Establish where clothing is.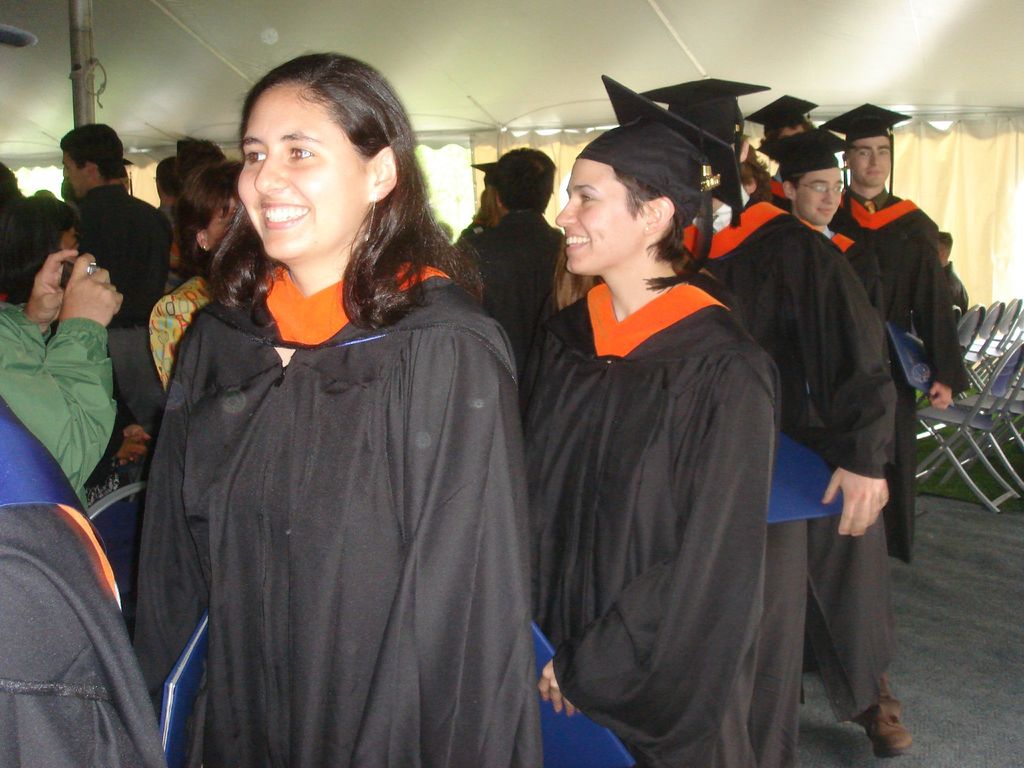
Established at bbox=[832, 184, 959, 560].
